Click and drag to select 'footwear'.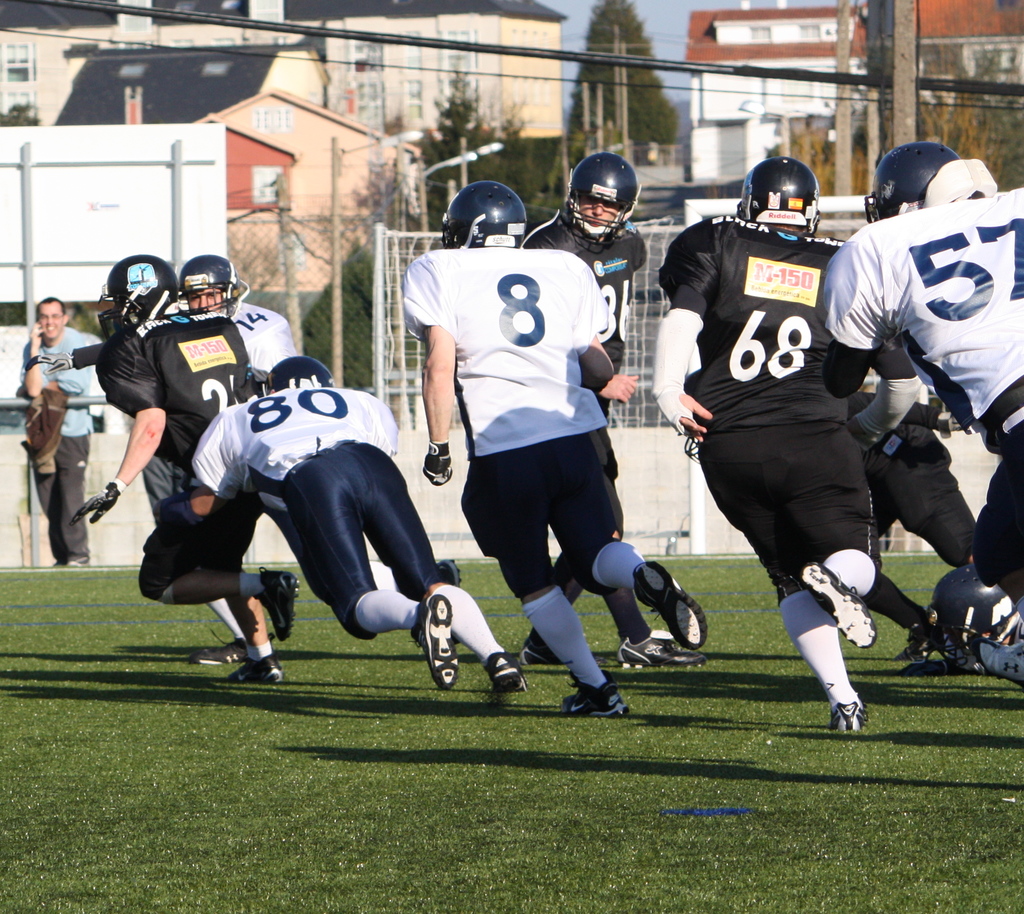
Selection: {"x1": 408, "y1": 592, "x2": 458, "y2": 694}.
